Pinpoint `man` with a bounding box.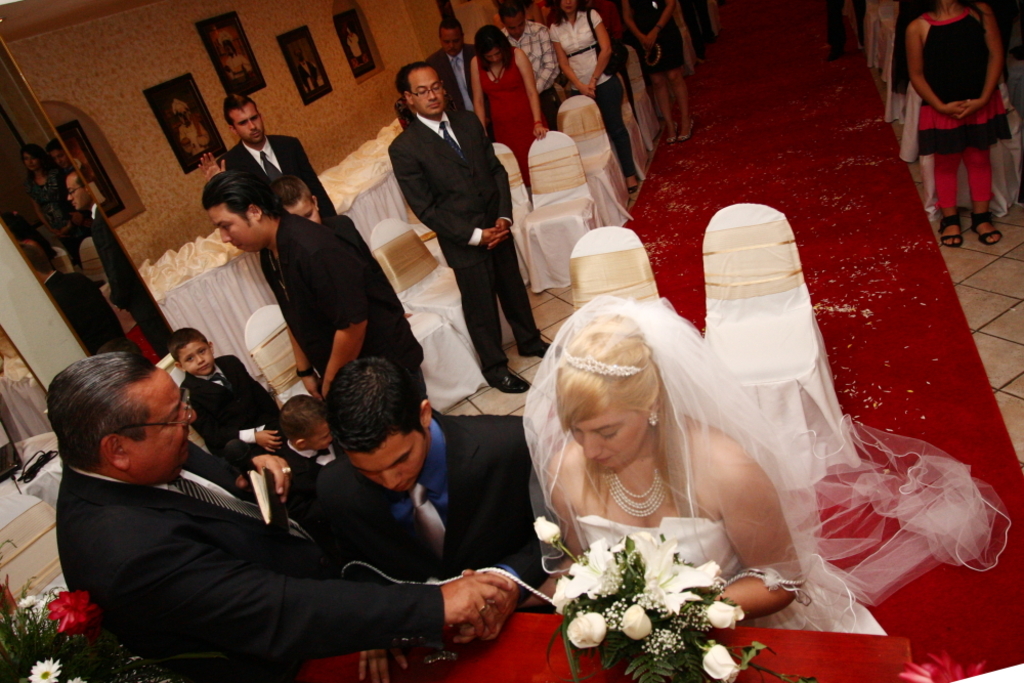
211/85/339/216.
